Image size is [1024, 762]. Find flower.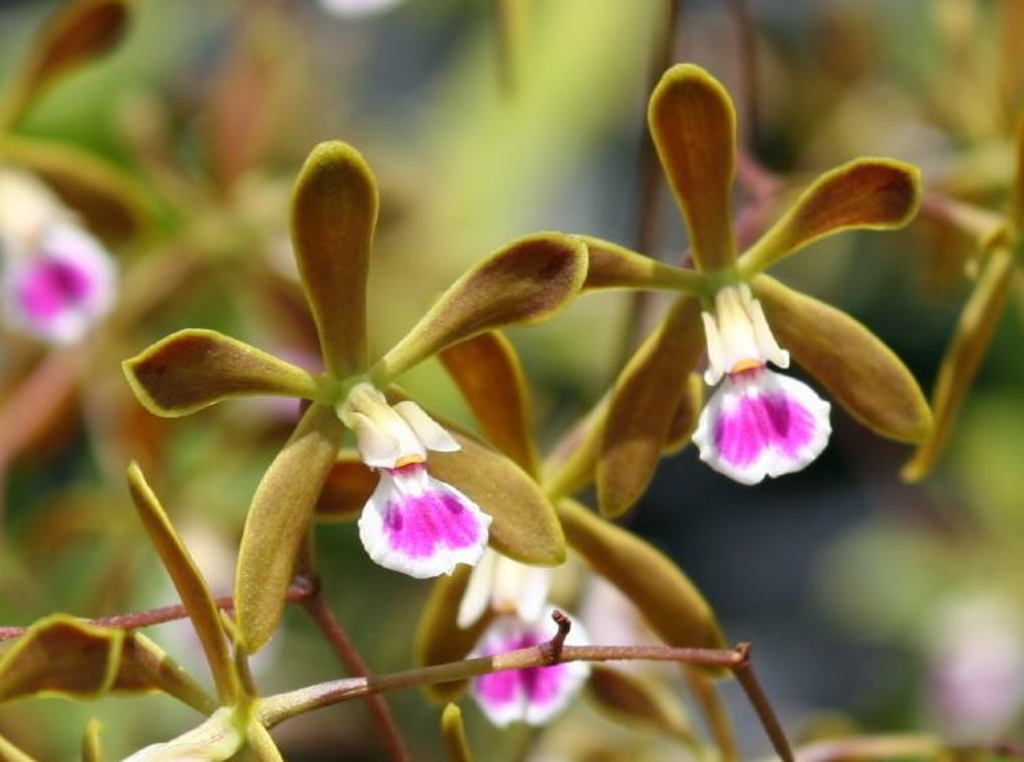
407,329,738,710.
